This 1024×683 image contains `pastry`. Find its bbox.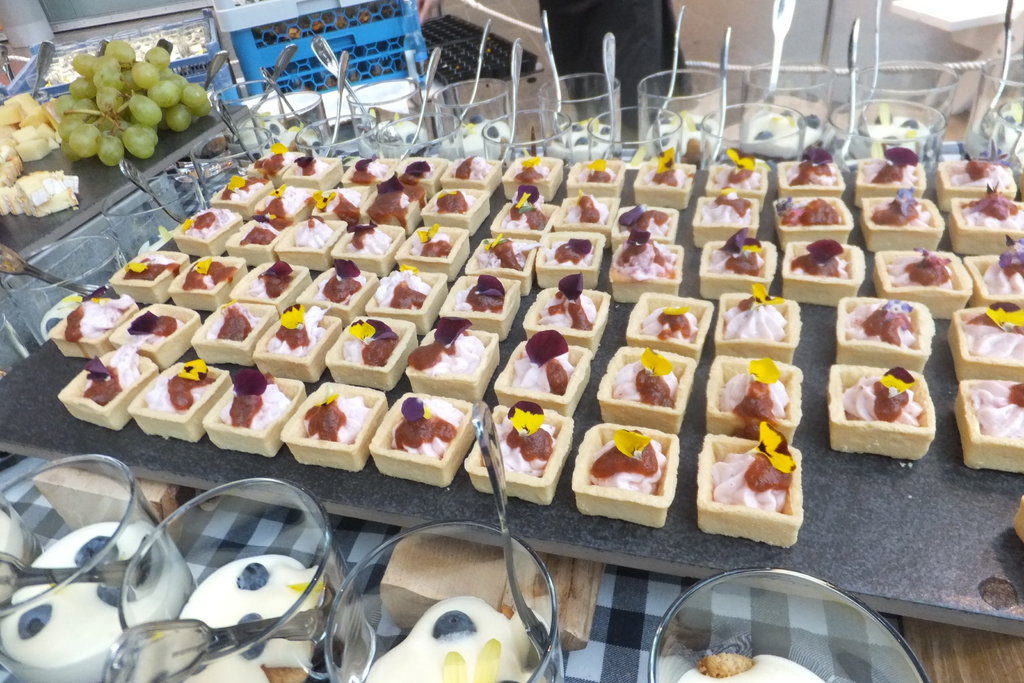
box=[284, 152, 348, 188].
